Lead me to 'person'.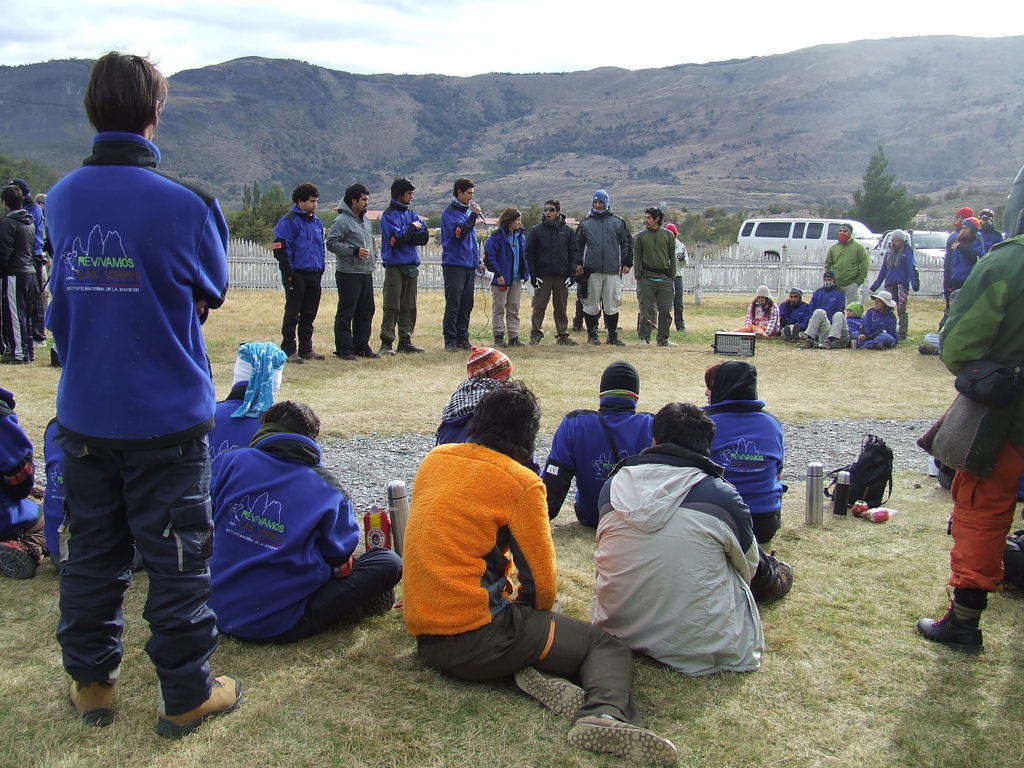
Lead to x1=399 y1=342 x2=783 y2=765.
